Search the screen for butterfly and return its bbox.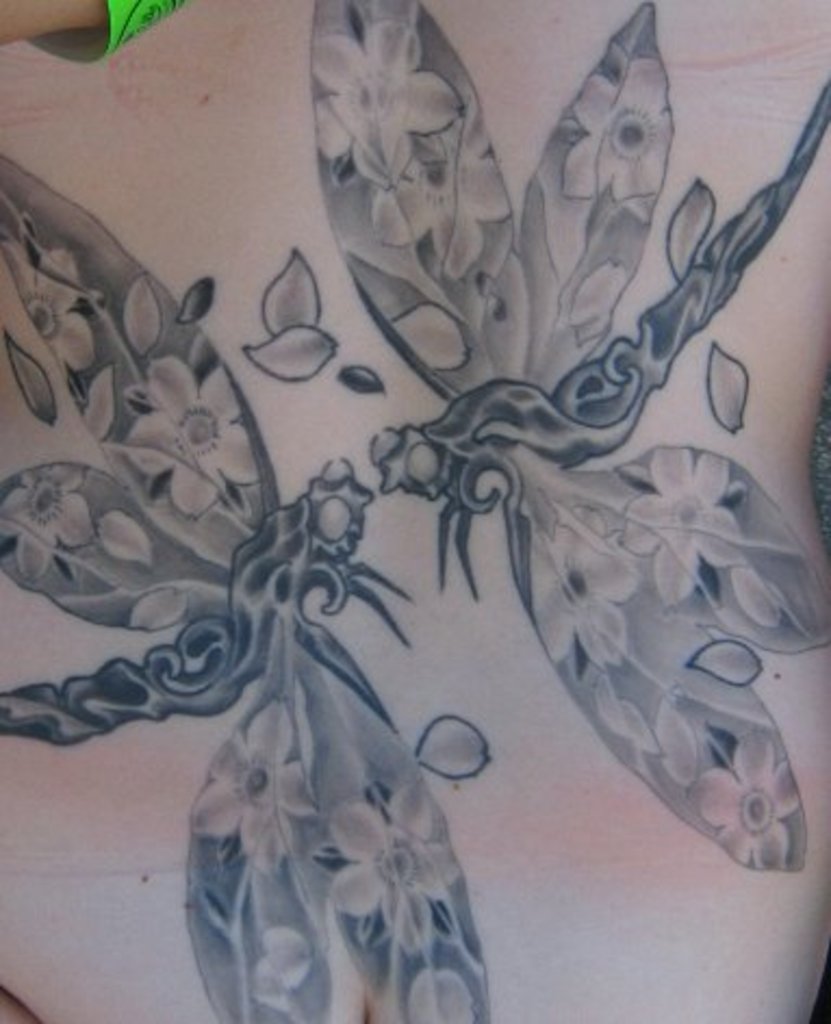
Found: (315, 0, 829, 868).
